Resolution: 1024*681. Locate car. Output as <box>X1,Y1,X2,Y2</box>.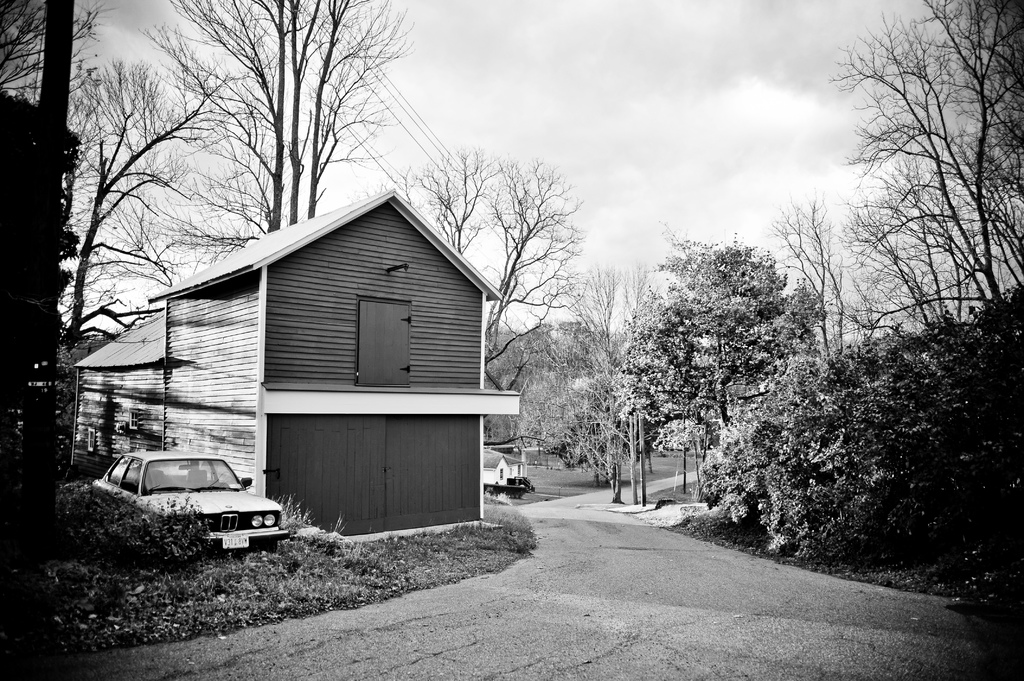
<box>100,449,282,550</box>.
